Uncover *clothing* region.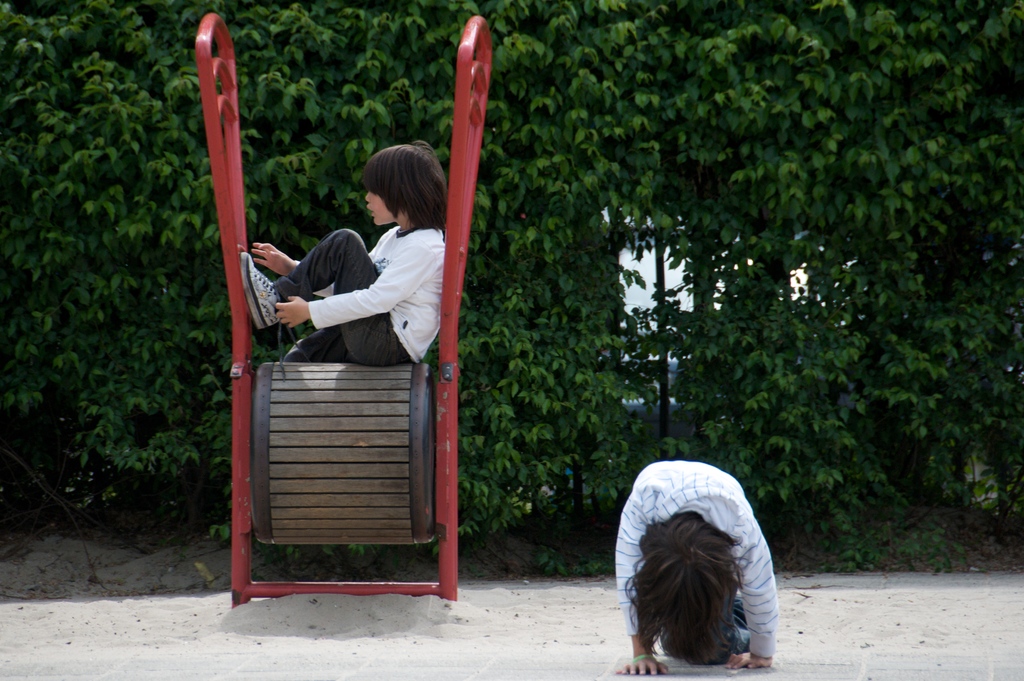
Uncovered: 609:445:789:666.
